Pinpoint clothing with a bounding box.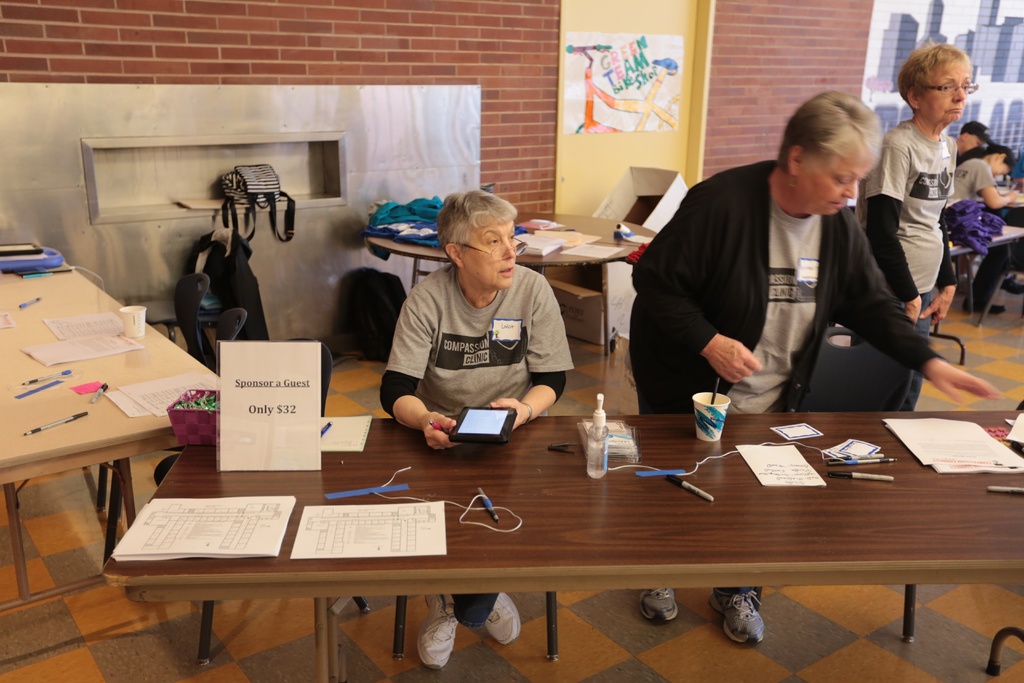
630:155:948:597.
